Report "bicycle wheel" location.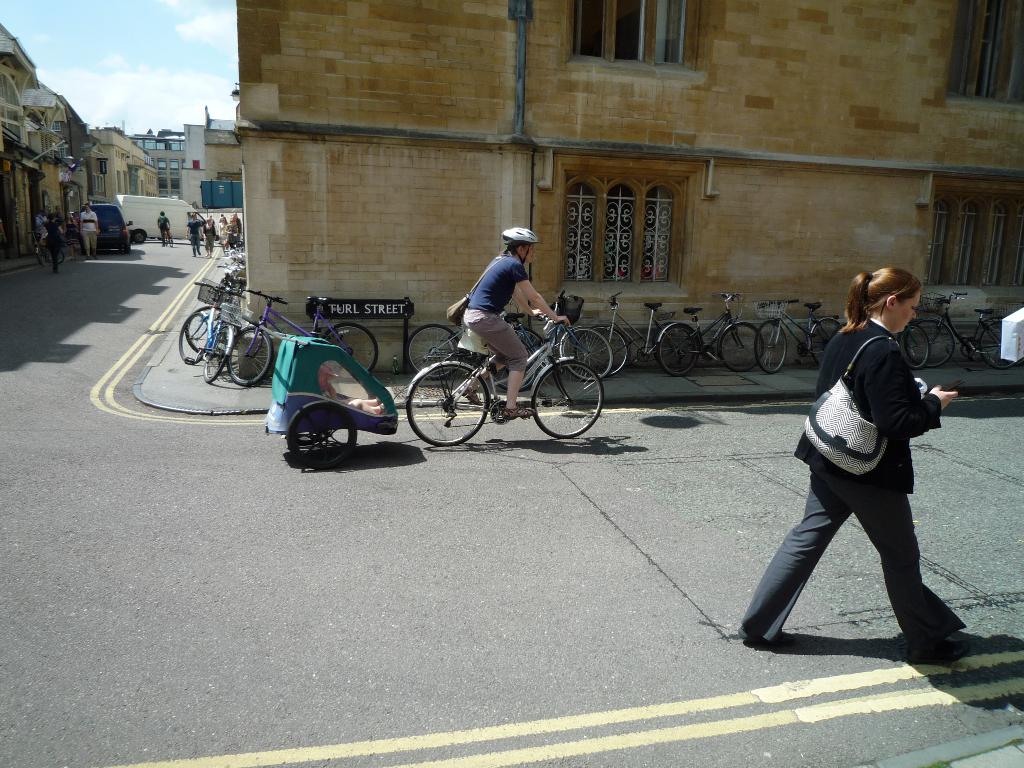
Report: bbox=[653, 320, 701, 374].
